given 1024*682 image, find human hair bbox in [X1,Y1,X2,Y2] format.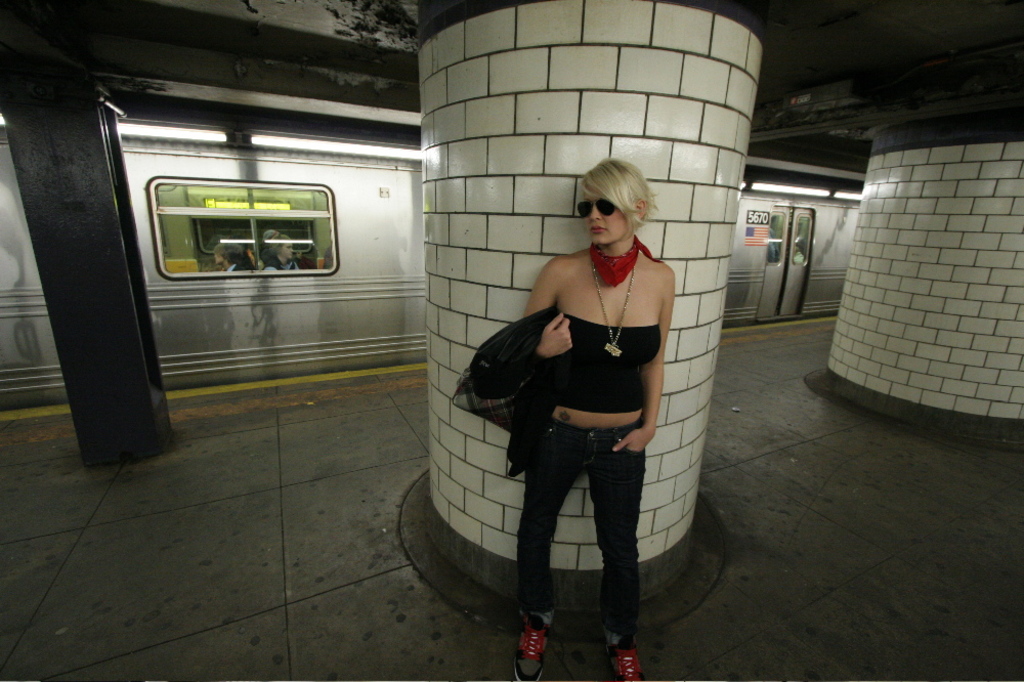
[213,240,242,265].
